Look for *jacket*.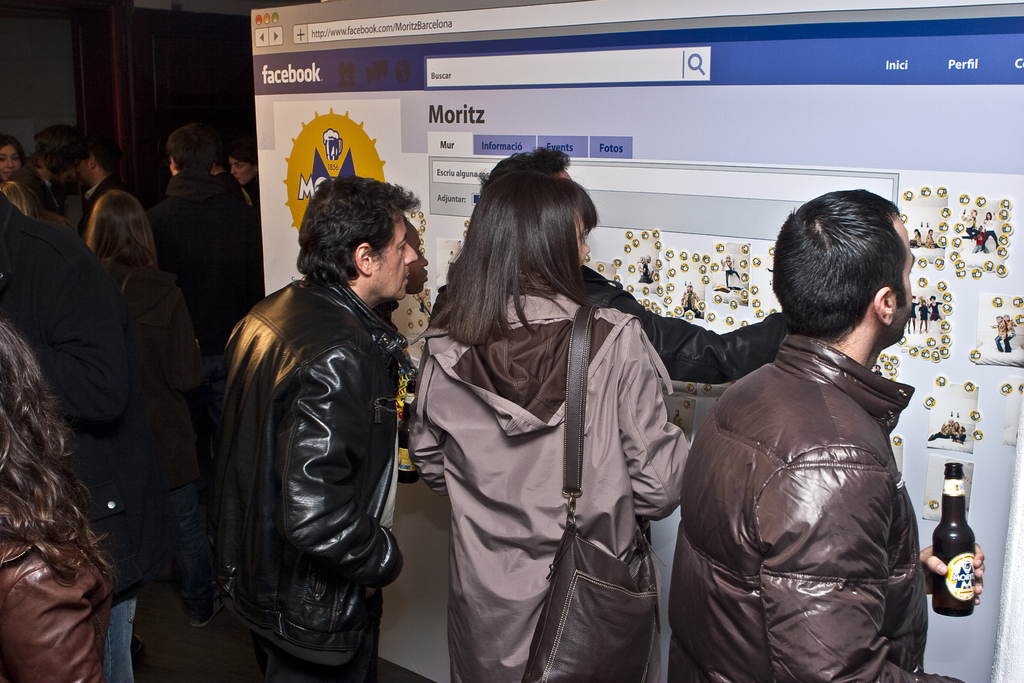
Found: bbox=(205, 209, 420, 639).
